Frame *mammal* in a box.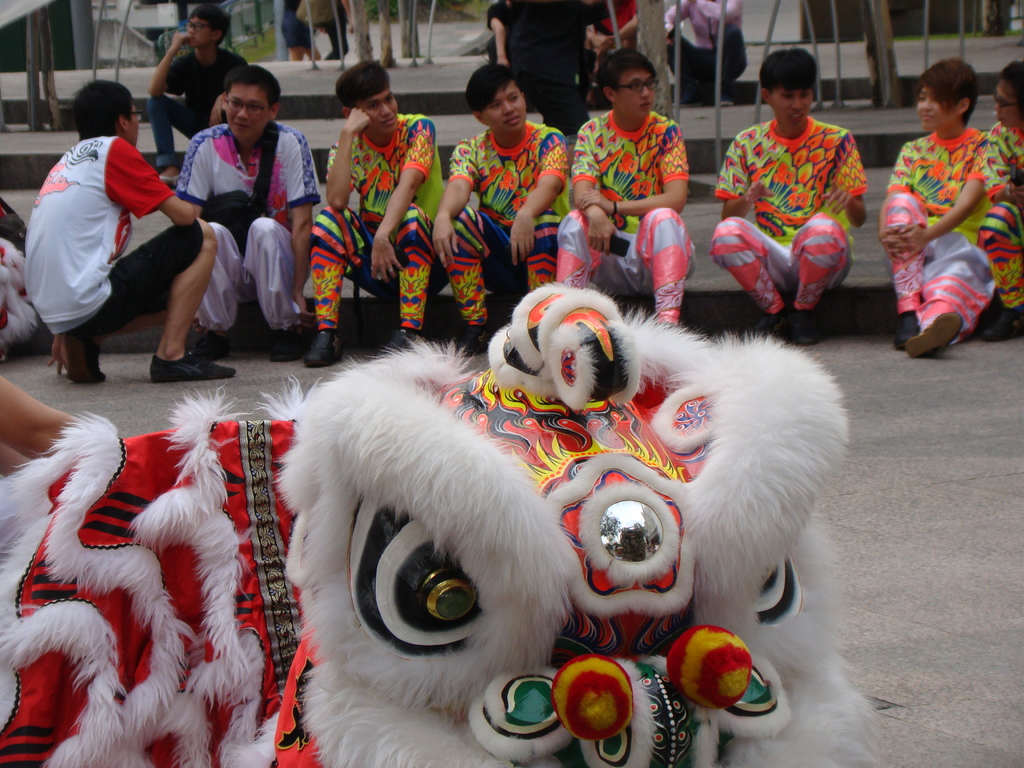
locate(279, 0, 307, 63).
